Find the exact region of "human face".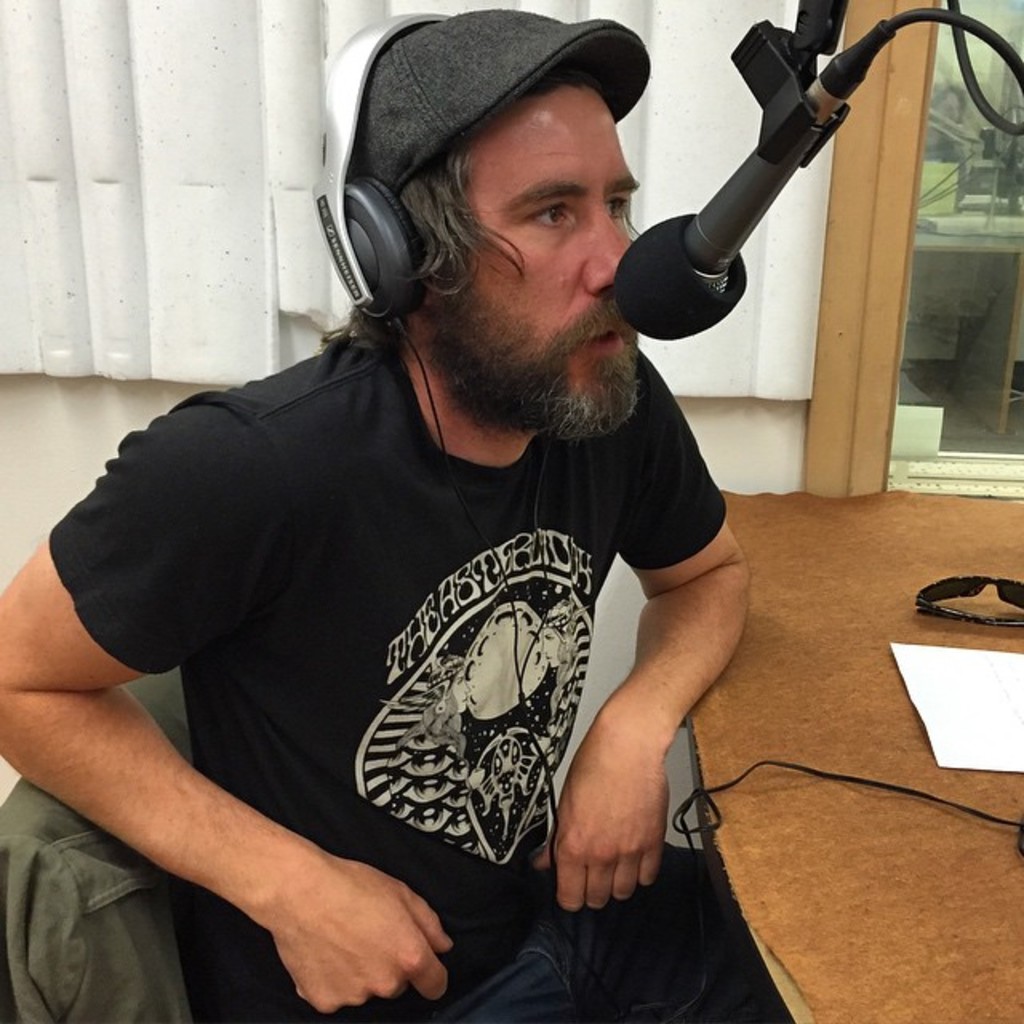
Exact region: [456,86,640,430].
